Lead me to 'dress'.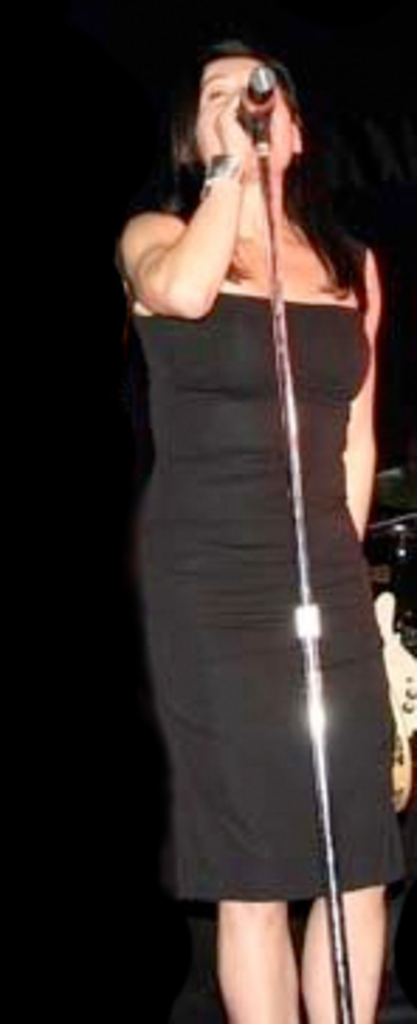
Lead to rect(130, 291, 403, 903).
